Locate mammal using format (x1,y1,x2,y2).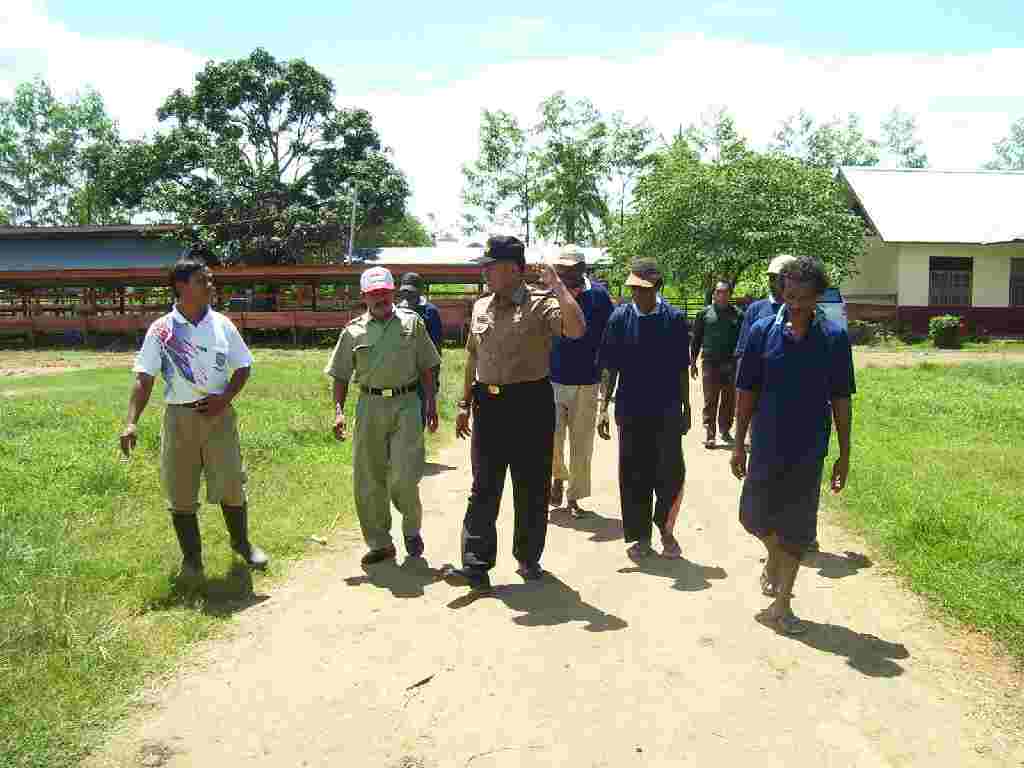
(548,237,617,513).
